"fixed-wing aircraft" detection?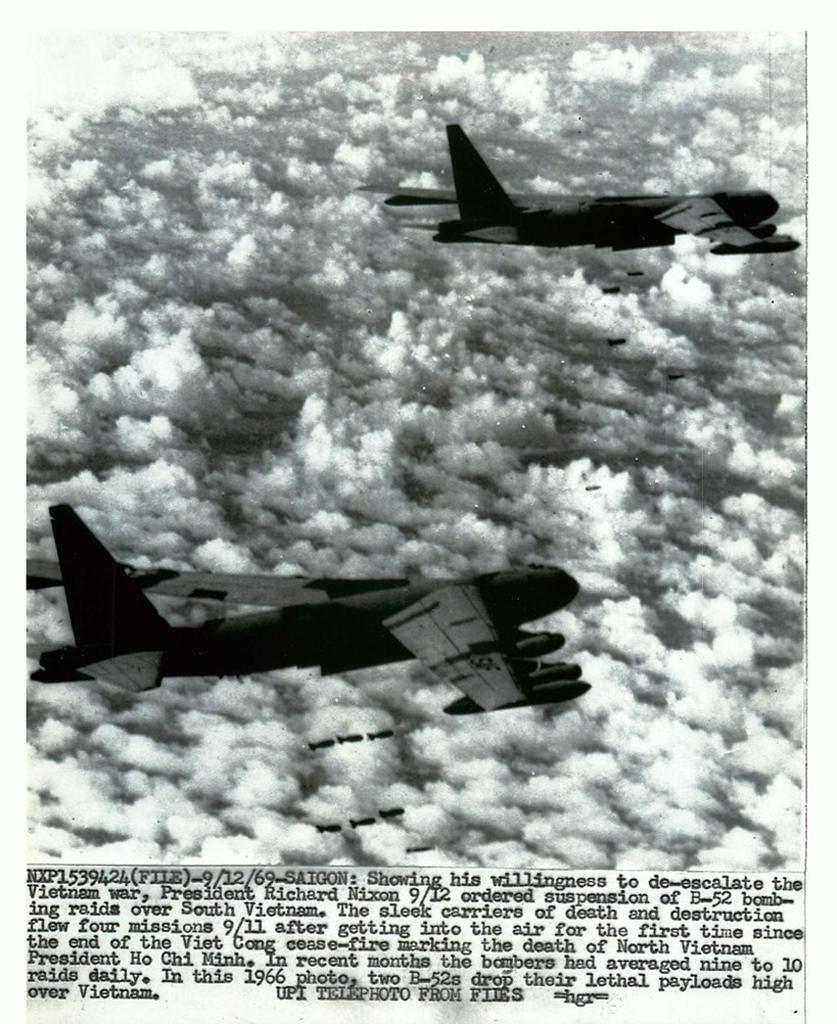
detection(371, 117, 785, 264)
